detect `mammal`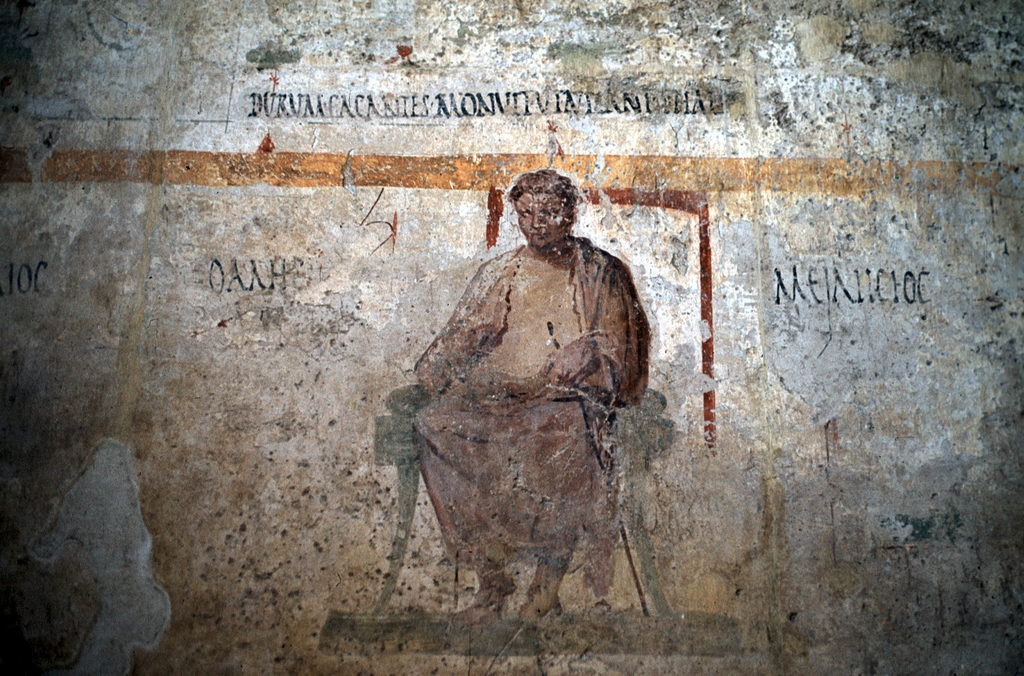
<bbox>378, 160, 675, 604</bbox>
